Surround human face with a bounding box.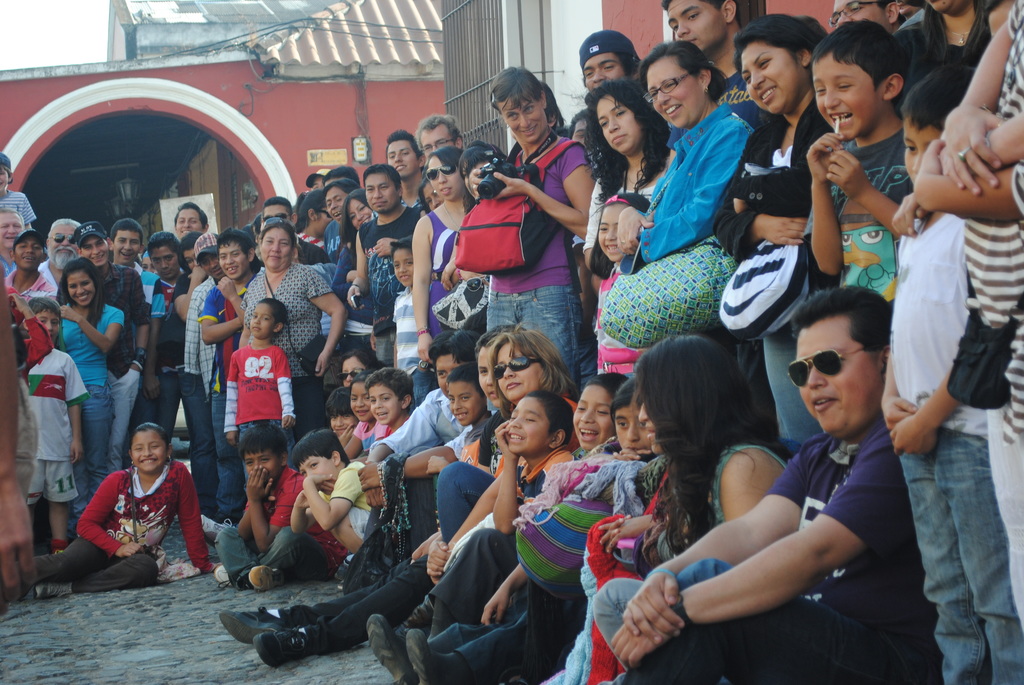
crop(803, 324, 872, 436).
